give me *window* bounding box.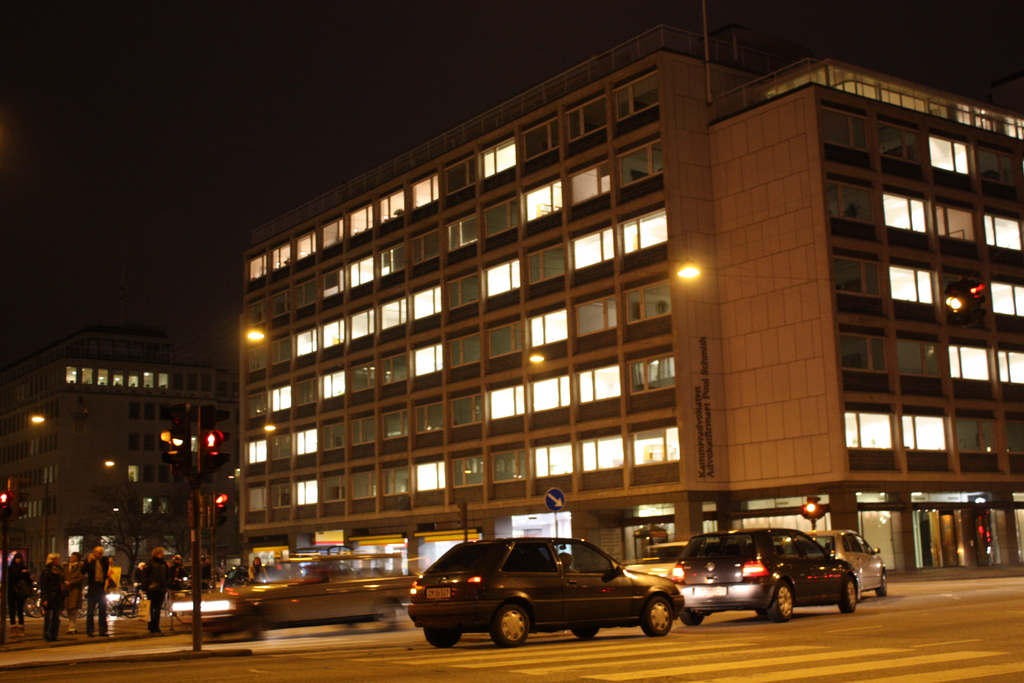
[x1=346, y1=203, x2=372, y2=237].
